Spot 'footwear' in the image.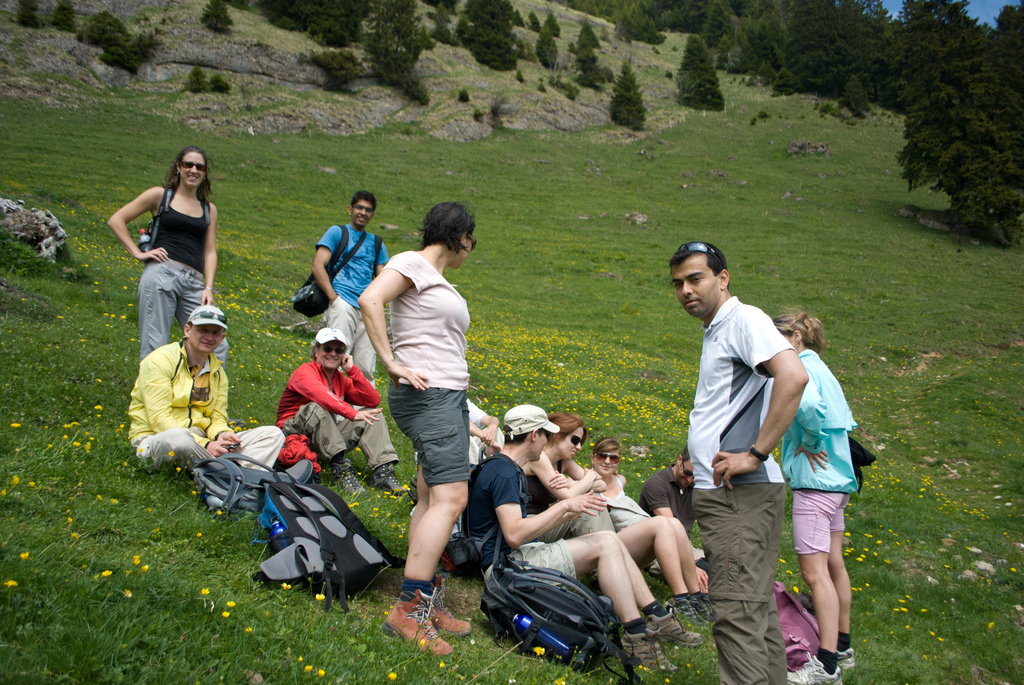
'footwear' found at [x1=430, y1=581, x2=470, y2=640].
